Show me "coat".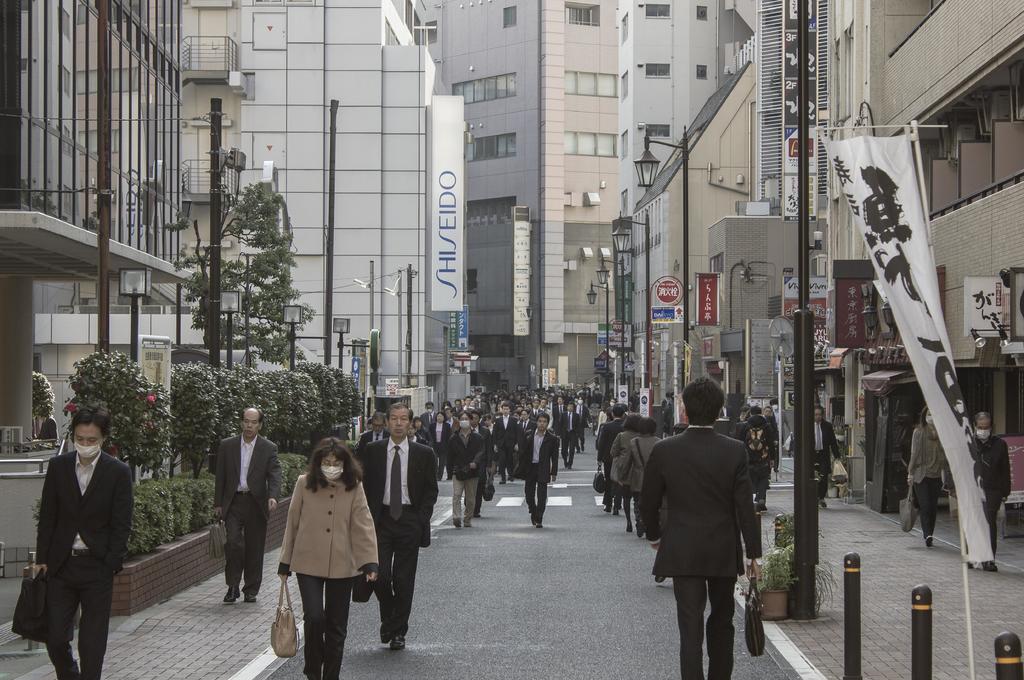
"coat" is here: pyautogui.locateOnScreen(361, 441, 441, 544).
